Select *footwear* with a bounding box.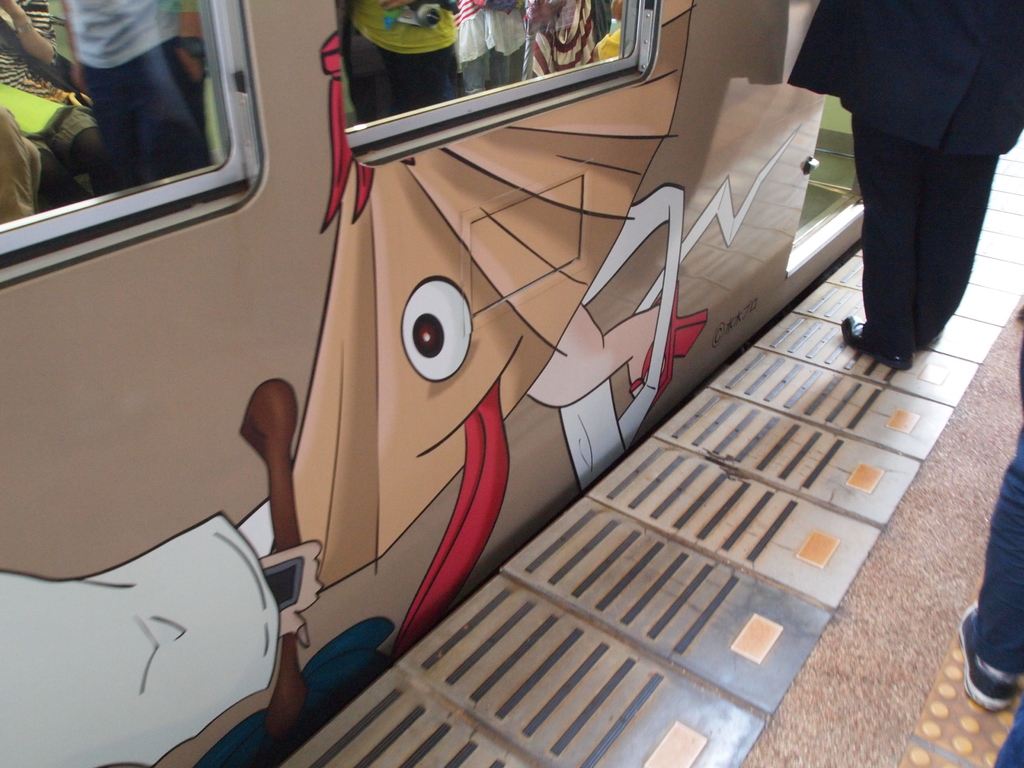
bbox=(959, 595, 1019, 708).
